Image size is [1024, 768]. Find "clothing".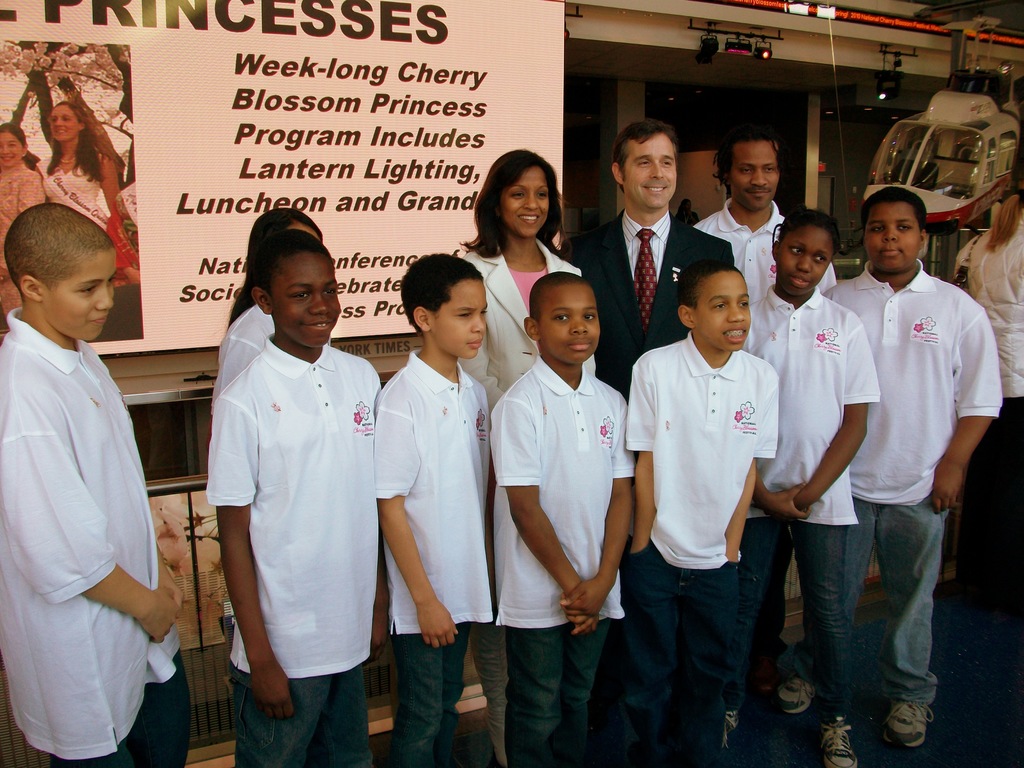
detection(198, 293, 380, 736).
